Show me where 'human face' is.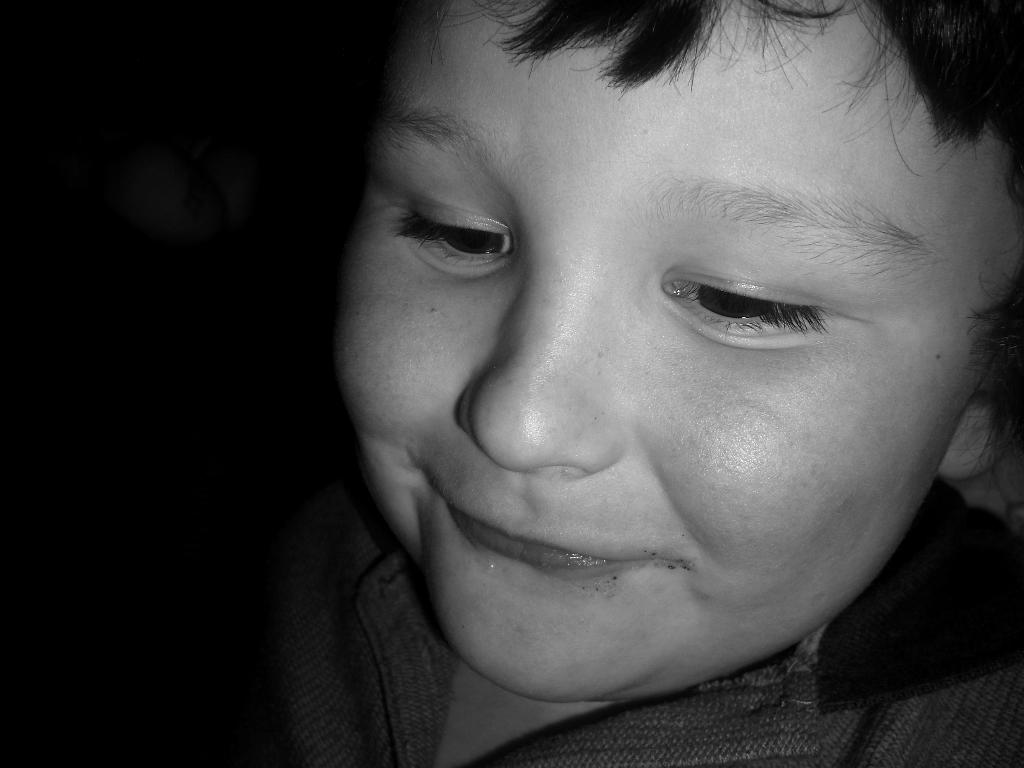
'human face' is at (left=334, top=0, right=1023, bottom=700).
